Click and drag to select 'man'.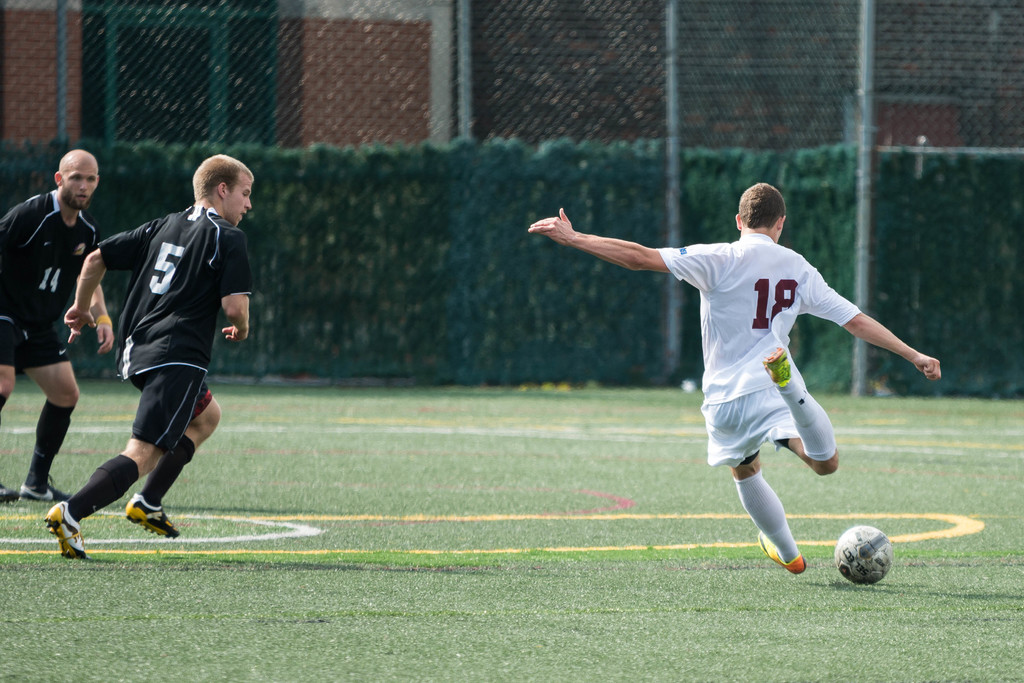
Selection: <region>529, 176, 945, 575</region>.
